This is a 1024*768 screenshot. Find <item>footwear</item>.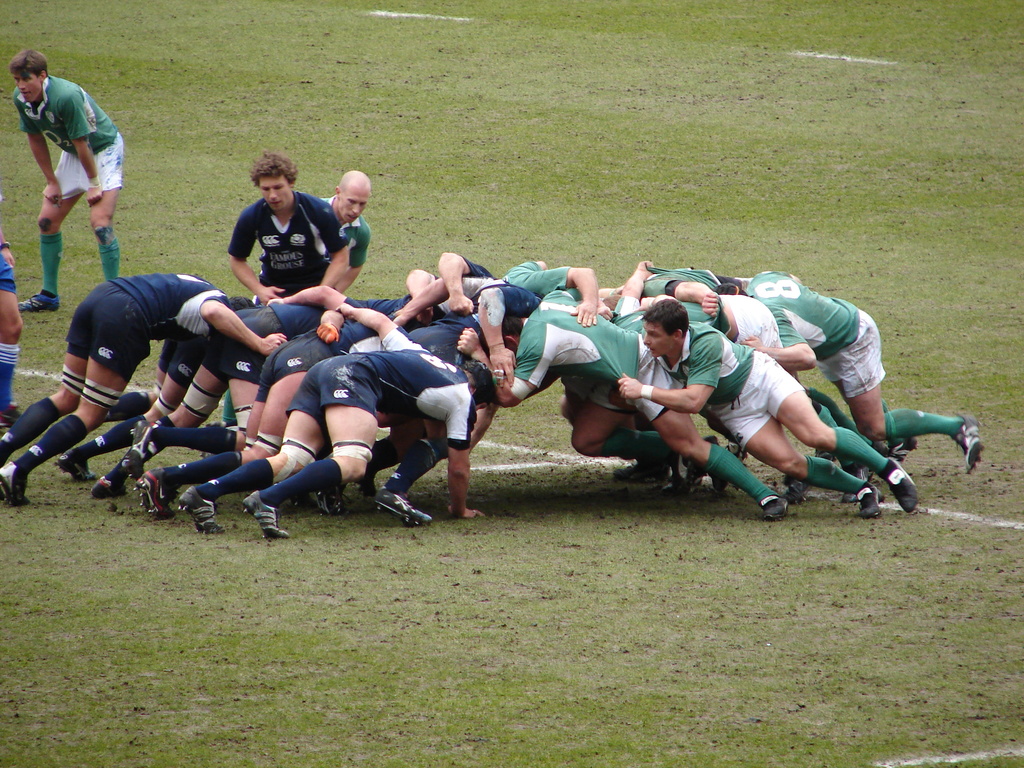
Bounding box: (left=951, top=416, right=979, bottom=472).
